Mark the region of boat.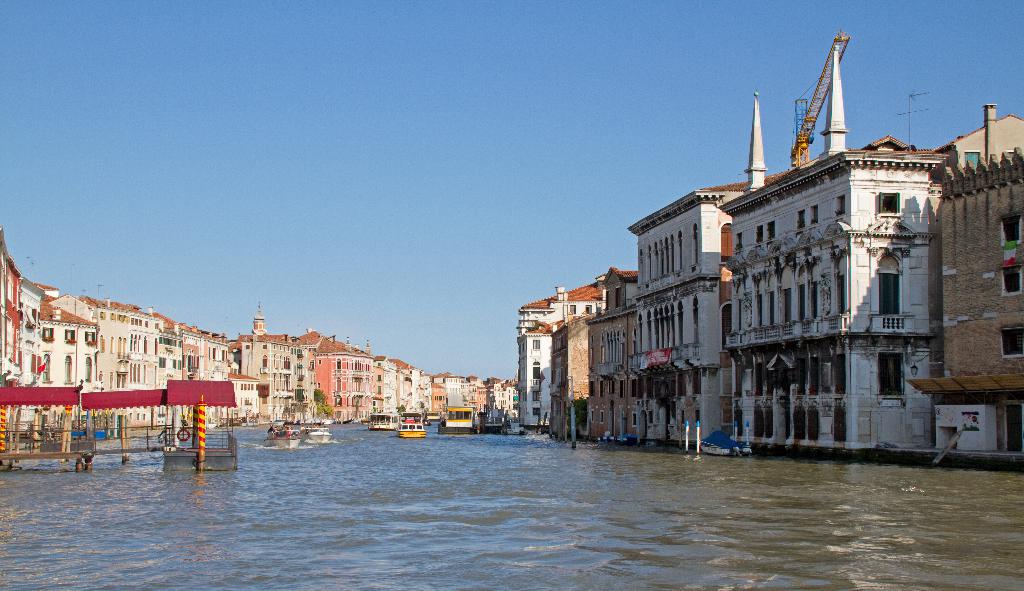
Region: [396,410,428,438].
